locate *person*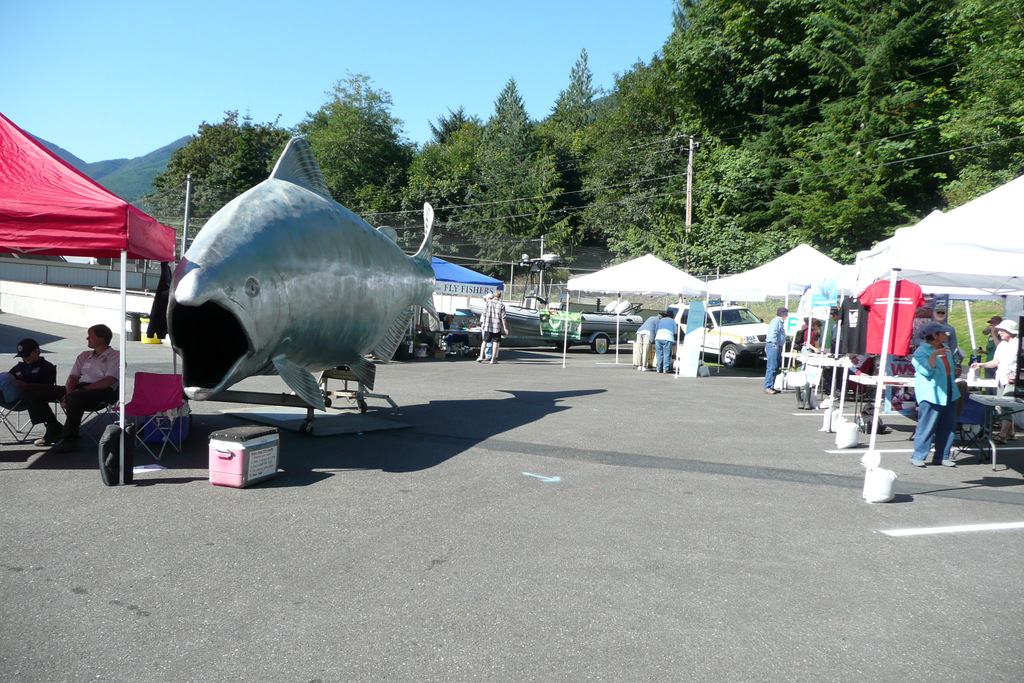
60:320:124:448
